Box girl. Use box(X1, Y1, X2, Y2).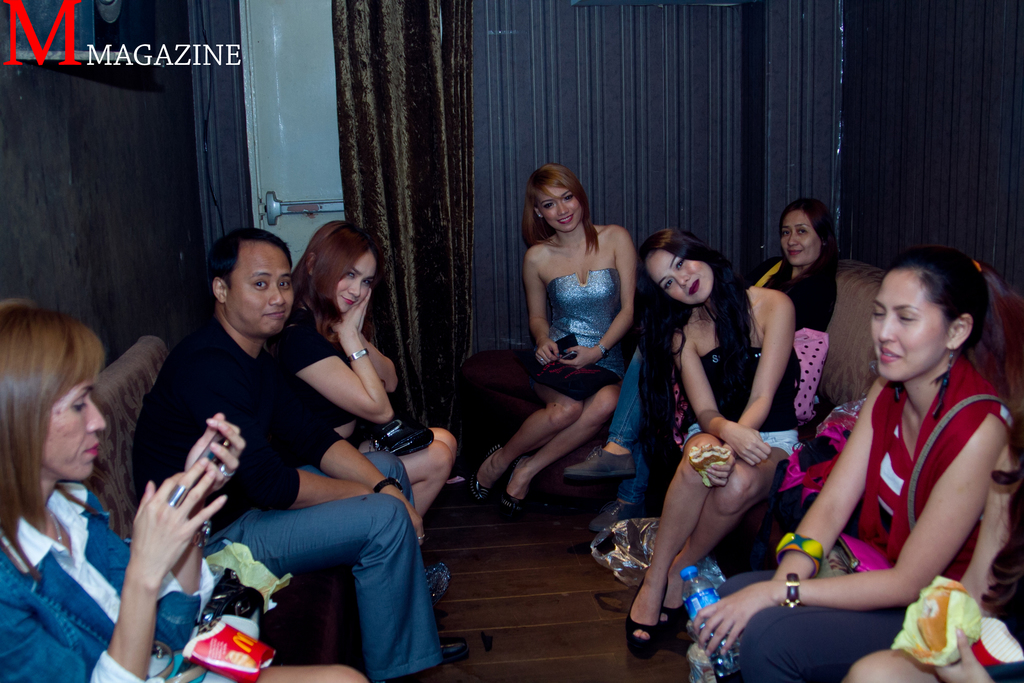
box(687, 243, 1023, 682).
